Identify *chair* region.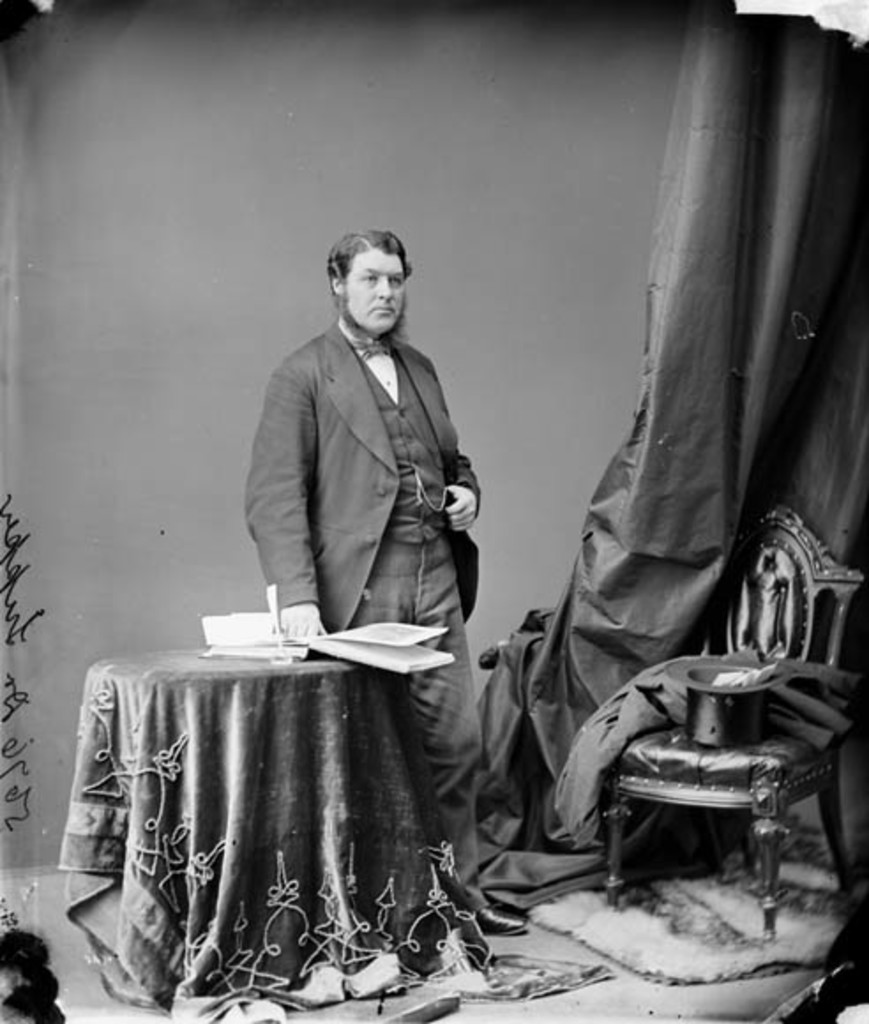
Region: rect(585, 597, 850, 952).
